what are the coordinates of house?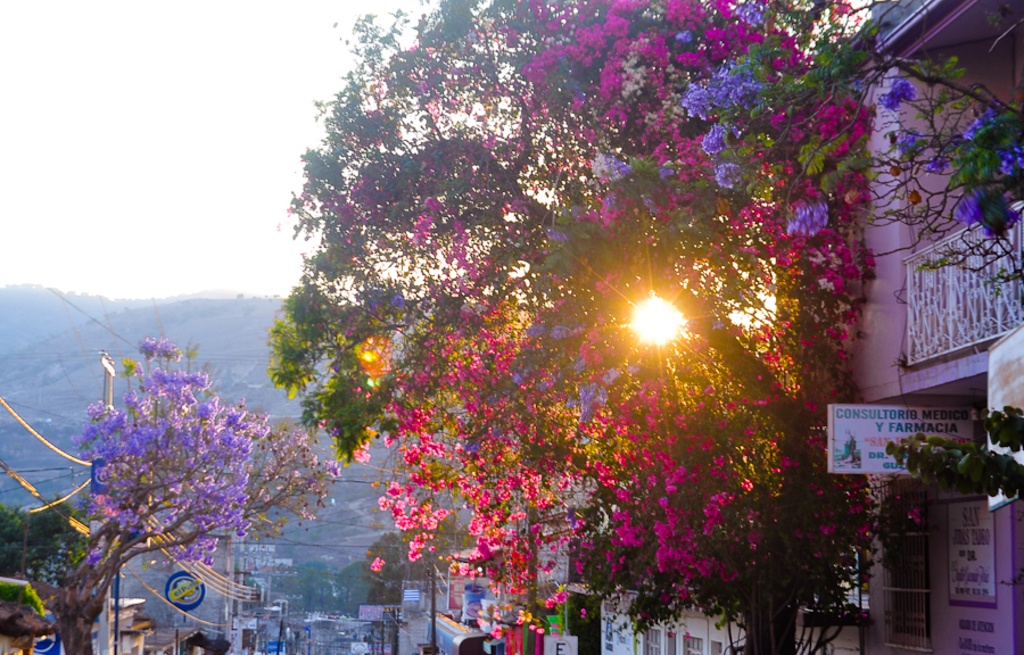
{"left": 525, "top": 529, "right": 591, "bottom": 654}.
